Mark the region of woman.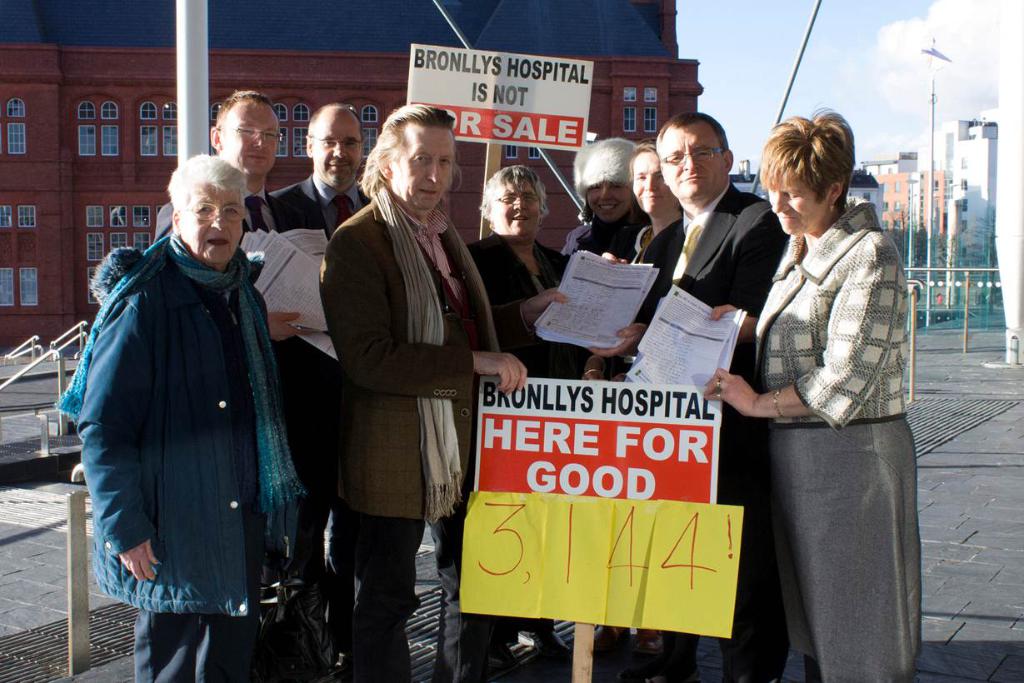
Region: bbox=[460, 162, 577, 682].
